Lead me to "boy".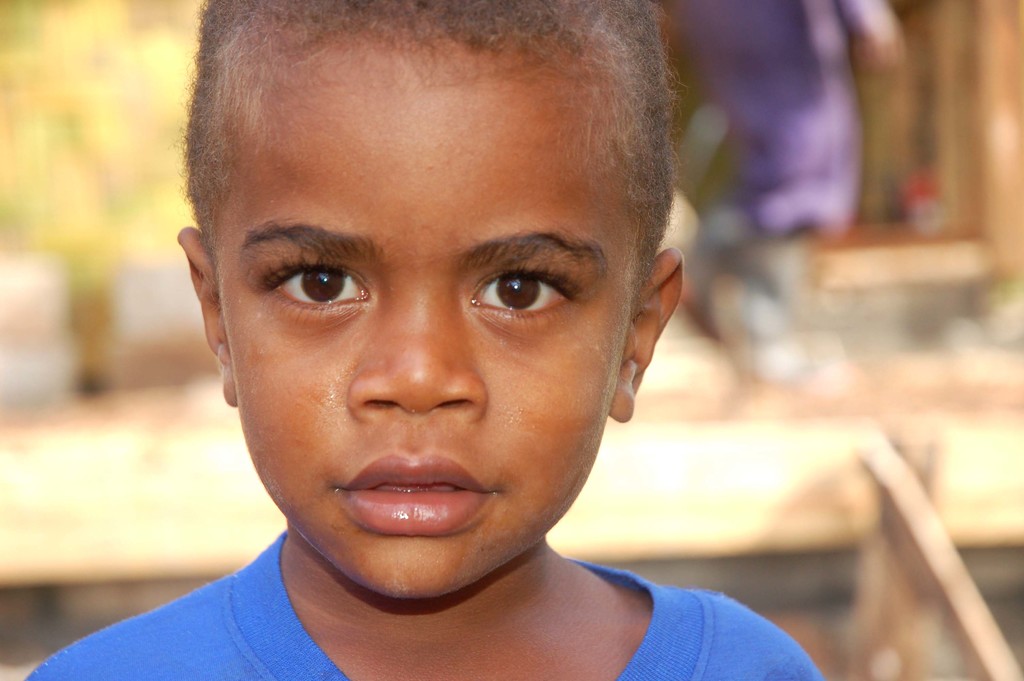
Lead to 76 3 804 680.
